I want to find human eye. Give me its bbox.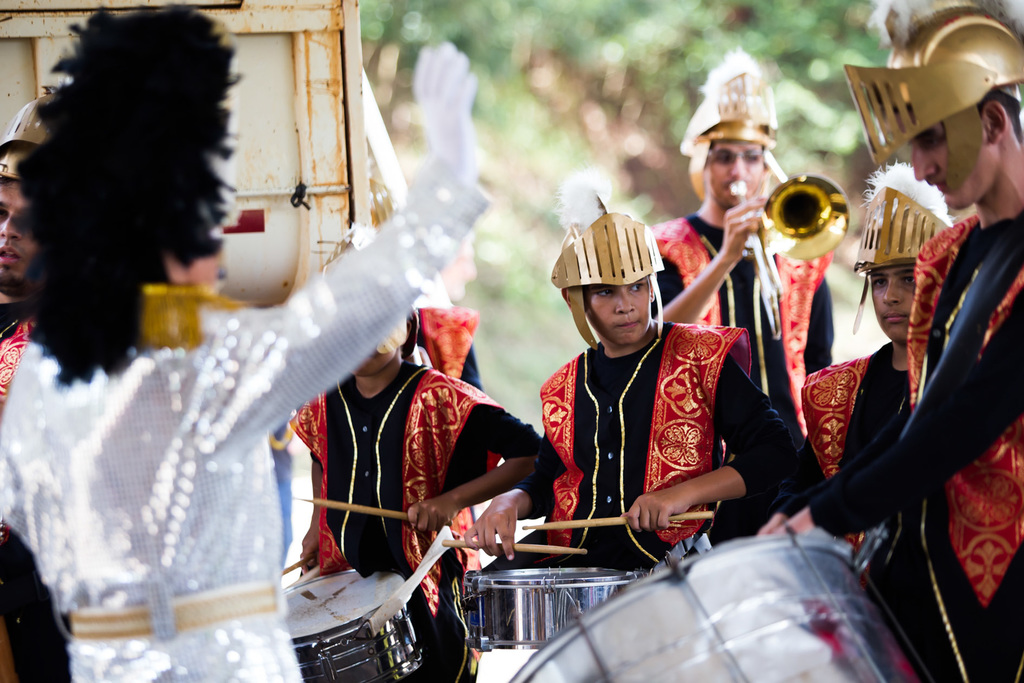
pyautogui.locateOnScreen(593, 289, 617, 300).
